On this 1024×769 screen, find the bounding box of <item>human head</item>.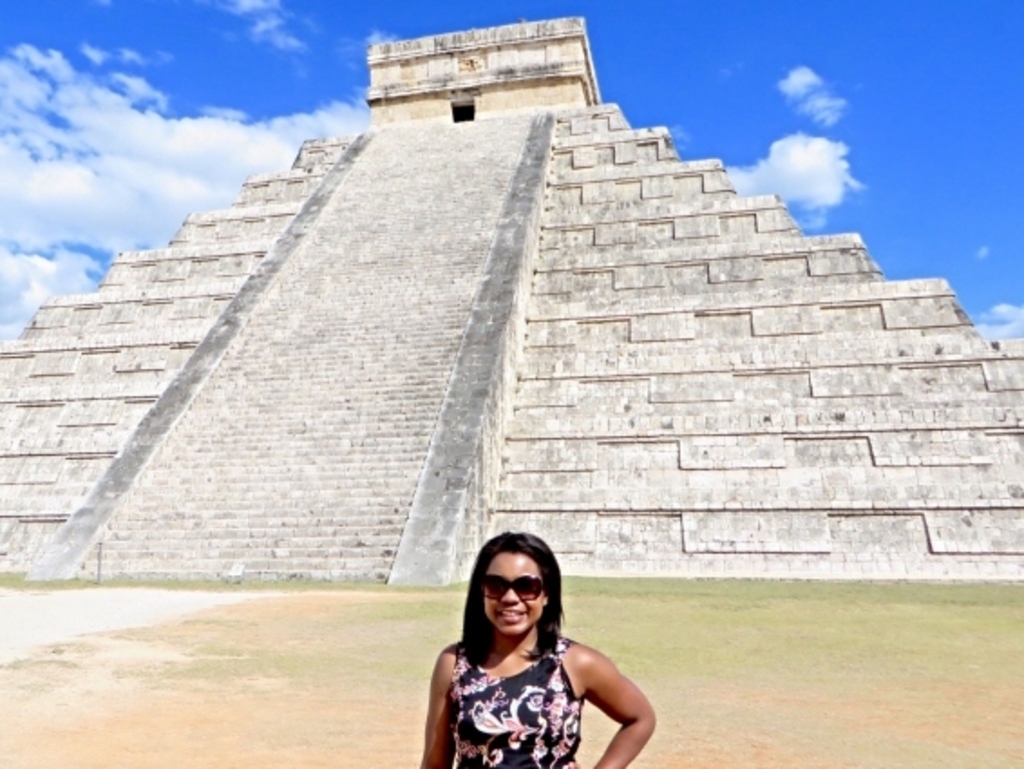
Bounding box: {"left": 449, "top": 539, "right": 579, "bottom": 677}.
